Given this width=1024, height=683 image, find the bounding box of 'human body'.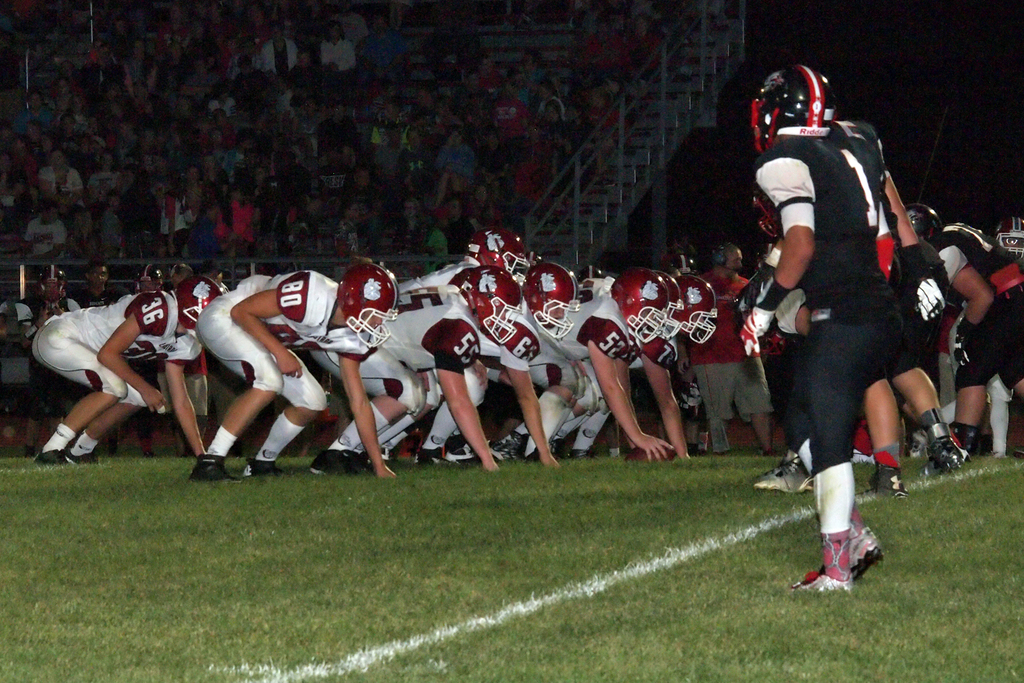
crop(896, 202, 1023, 475).
